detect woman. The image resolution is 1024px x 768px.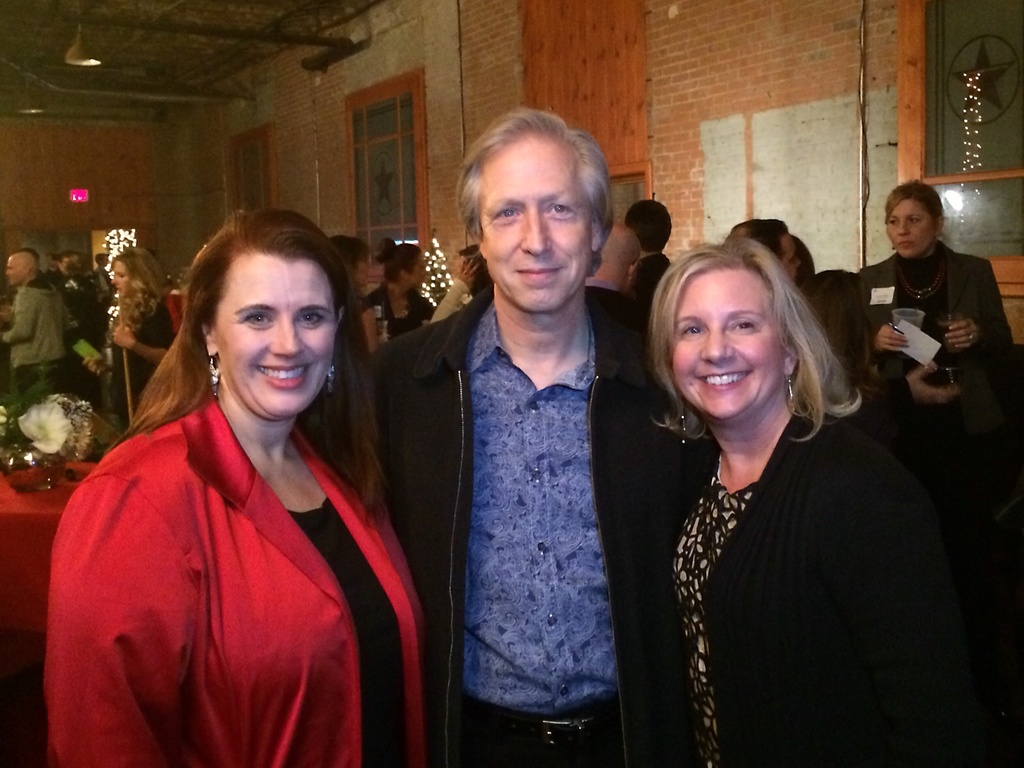
Rect(857, 184, 1019, 367).
